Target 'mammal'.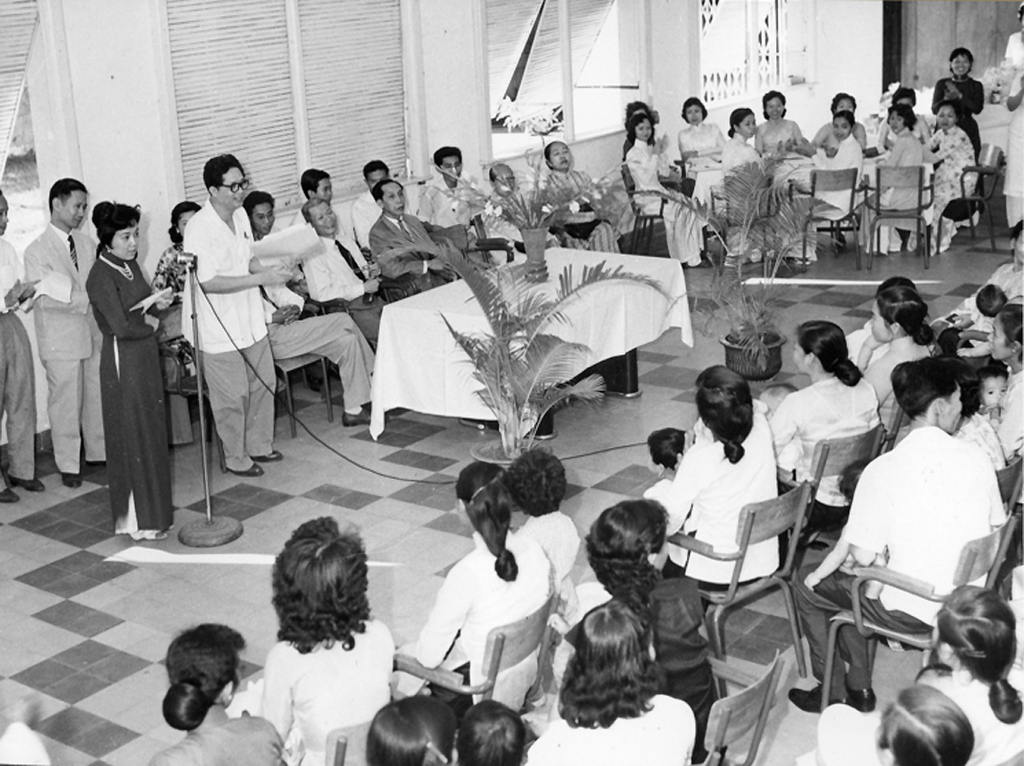
Target region: {"left": 642, "top": 352, "right": 777, "bottom": 616}.
